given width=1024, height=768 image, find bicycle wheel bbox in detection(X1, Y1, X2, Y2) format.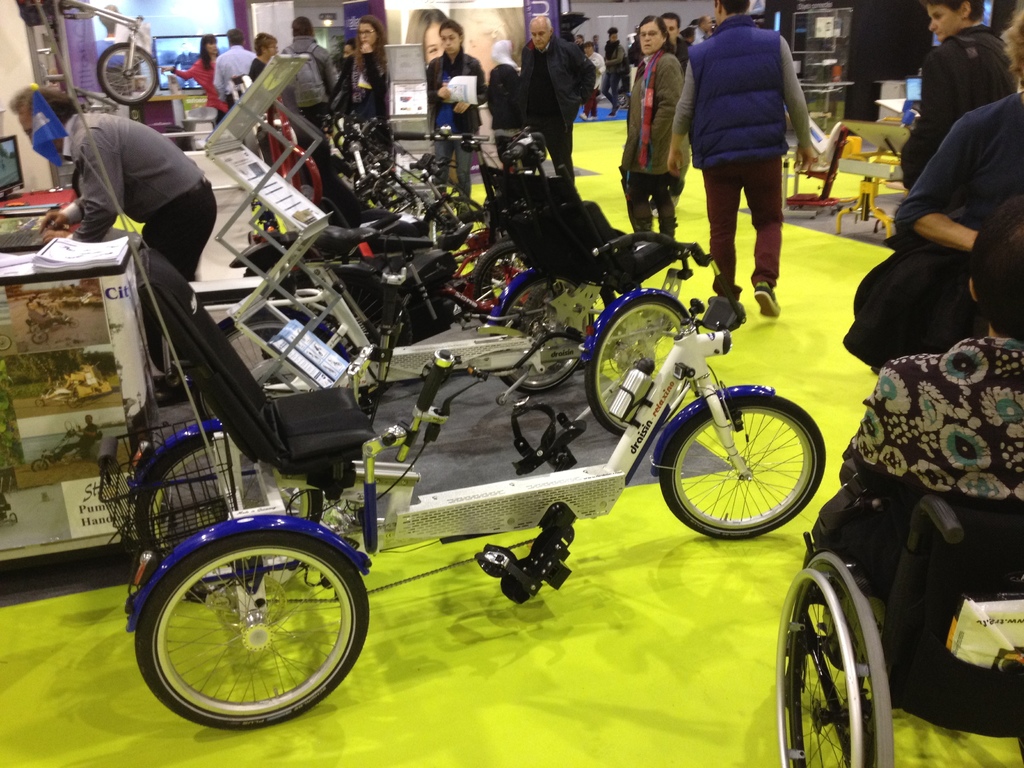
detection(422, 187, 495, 278).
